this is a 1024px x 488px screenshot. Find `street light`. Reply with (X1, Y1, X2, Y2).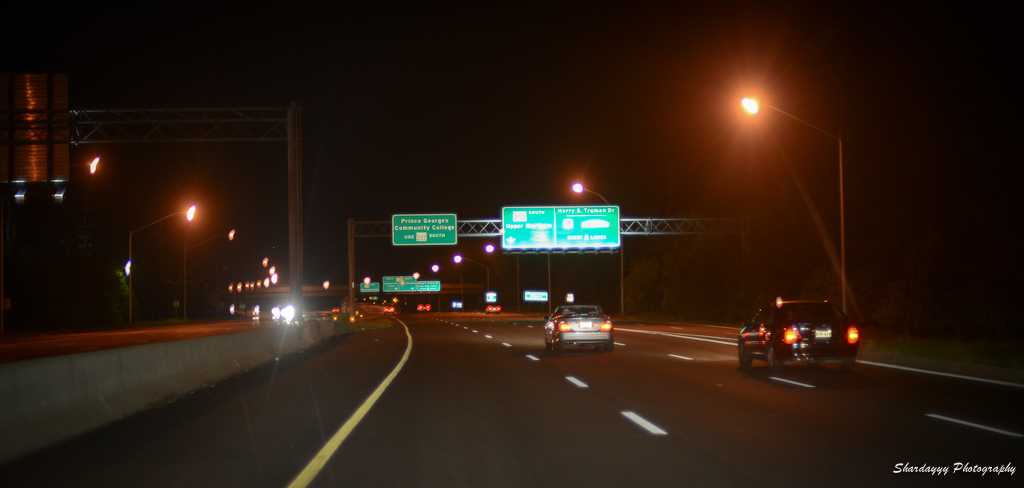
(126, 204, 193, 322).
